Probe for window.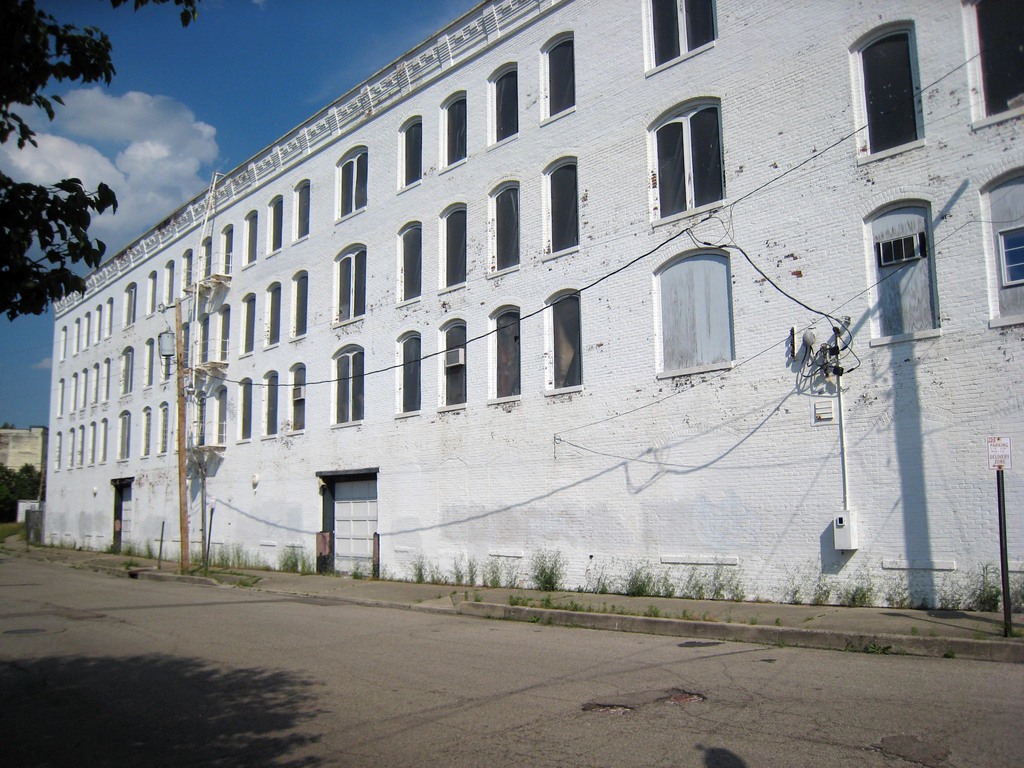
Probe result: locate(81, 310, 92, 350).
